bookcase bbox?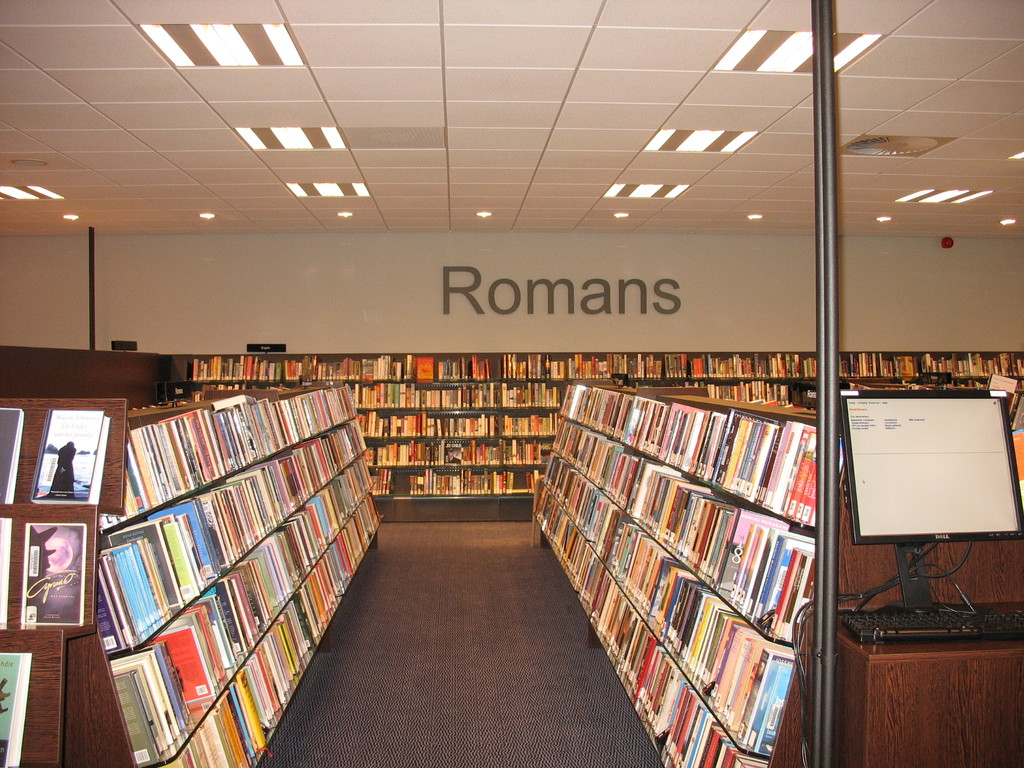
{"x1": 0, "y1": 381, "x2": 387, "y2": 767}
